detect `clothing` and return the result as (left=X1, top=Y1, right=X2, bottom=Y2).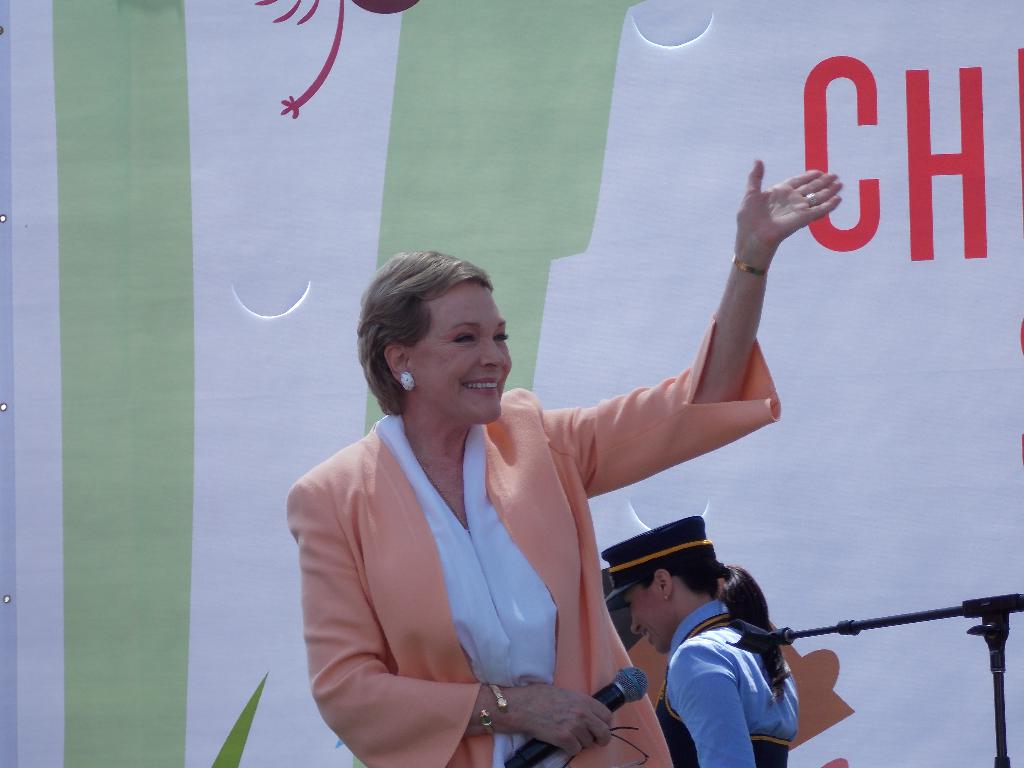
(left=655, top=598, right=801, bottom=765).
